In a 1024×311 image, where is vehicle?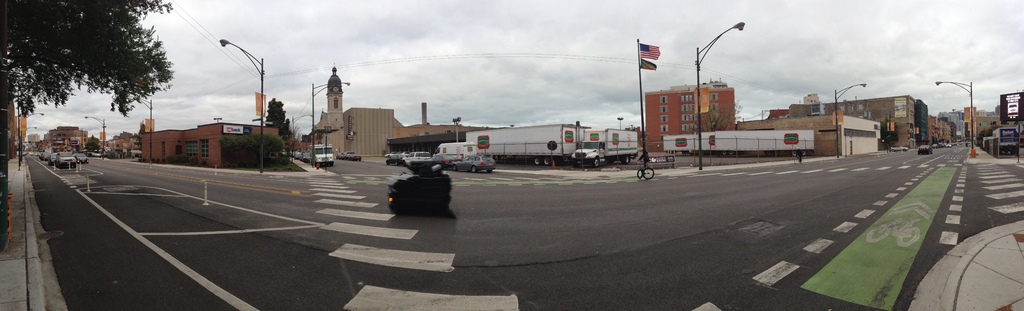
BBox(400, 151, 432, 168).
